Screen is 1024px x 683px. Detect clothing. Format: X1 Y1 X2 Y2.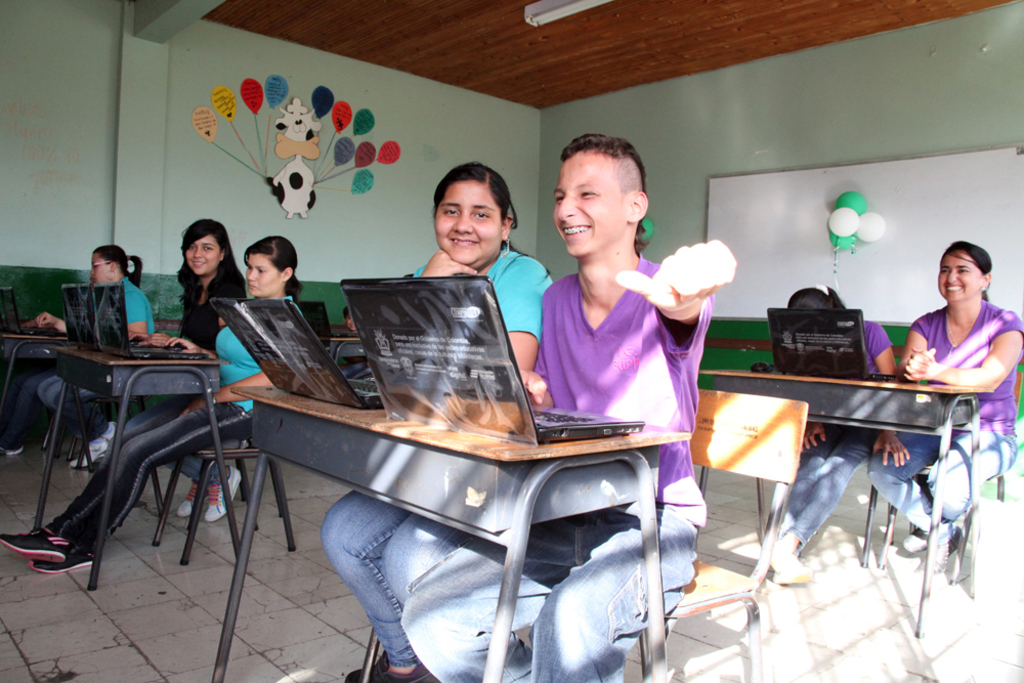
846 315 897 371.
